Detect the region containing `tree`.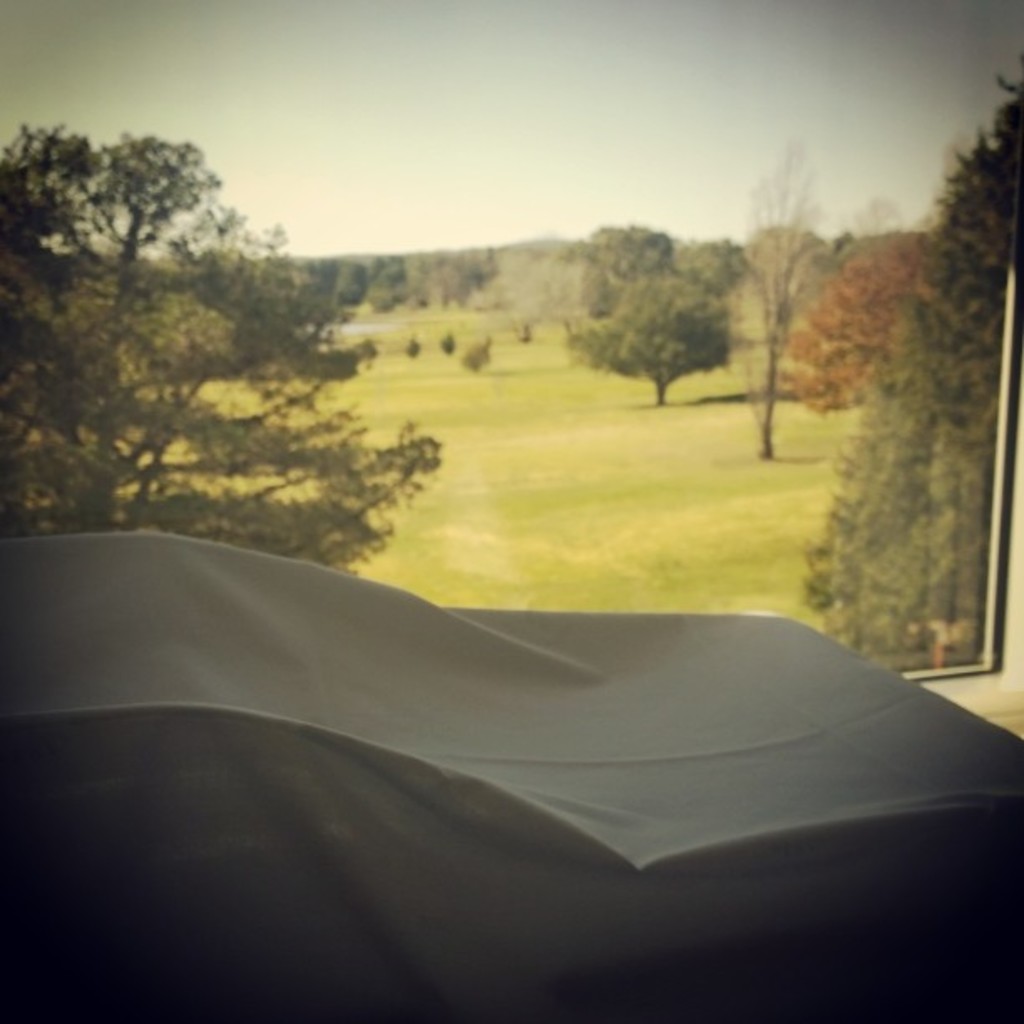
bbox(788, 229, 939, 418).
